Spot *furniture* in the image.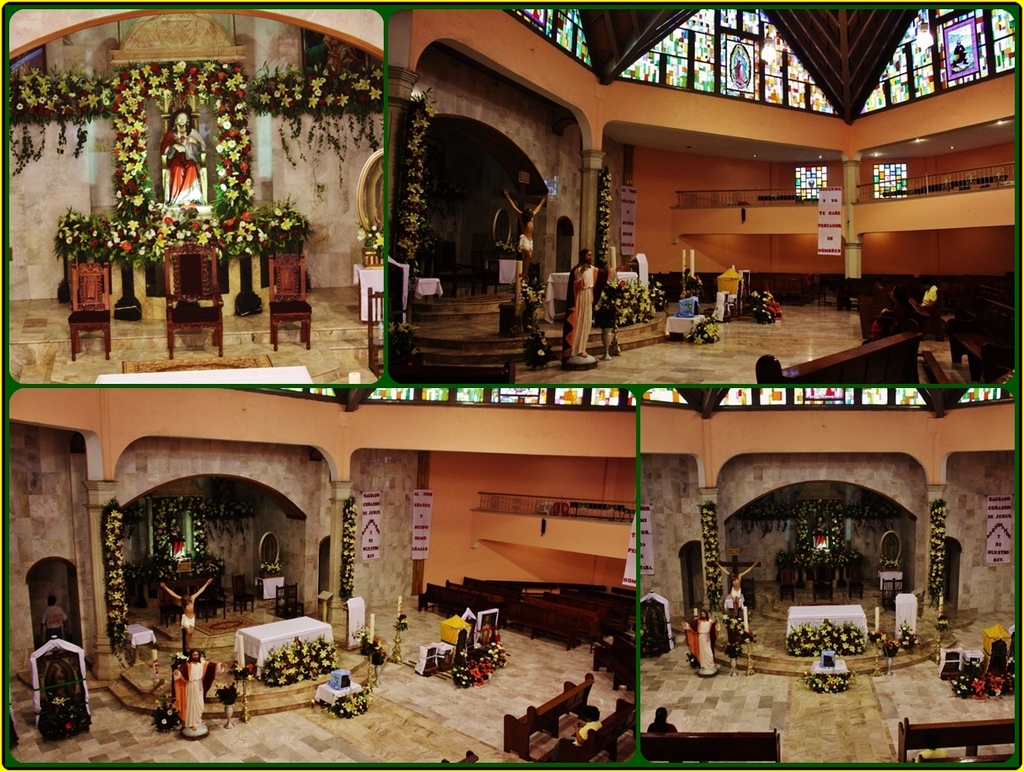
*furniture* found at select_region(894, 716, 1019, 762).
